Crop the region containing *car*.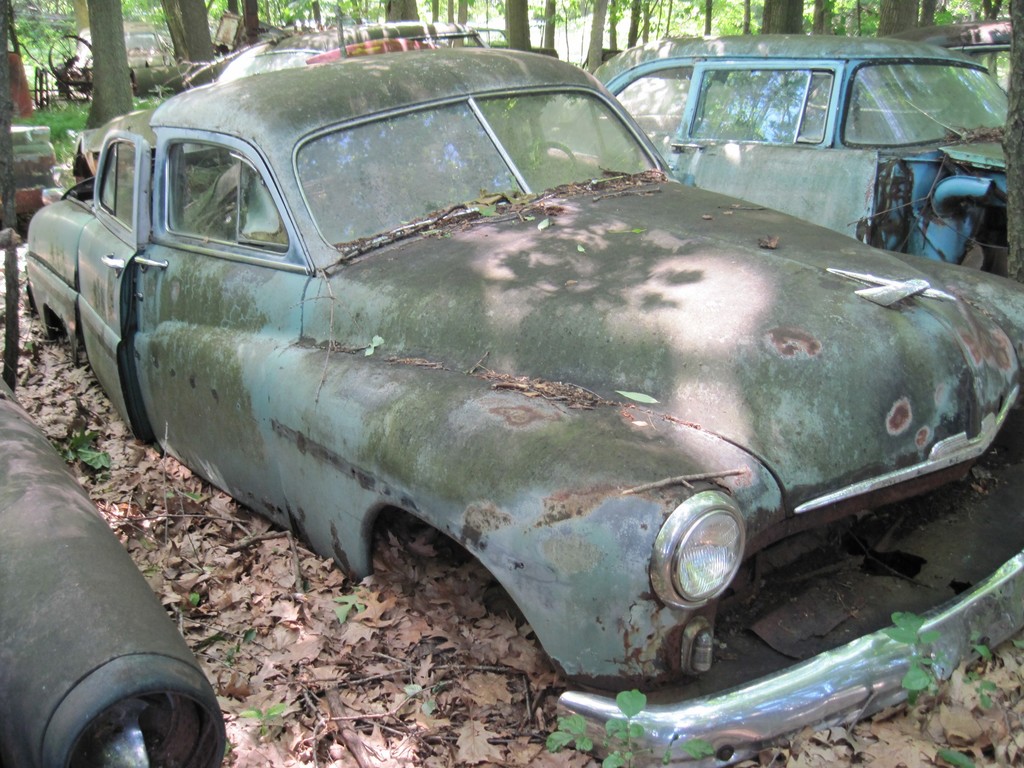
Crop region: x1=0, y1=369, x2=227, y2=767.
